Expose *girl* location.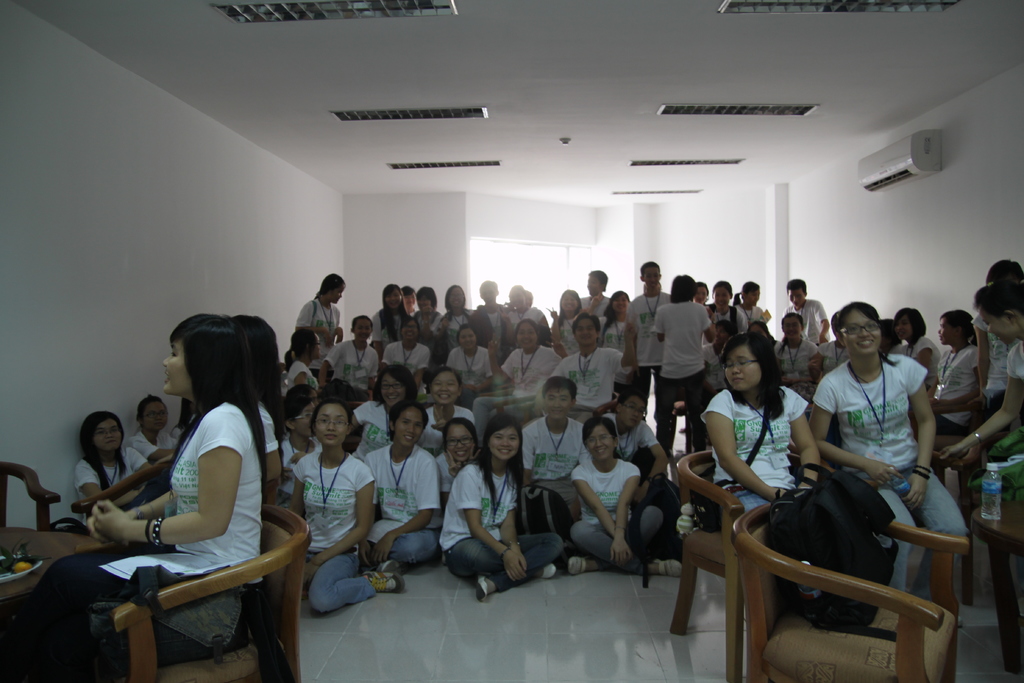
Exposed at box(547, 290, 582, 347).
